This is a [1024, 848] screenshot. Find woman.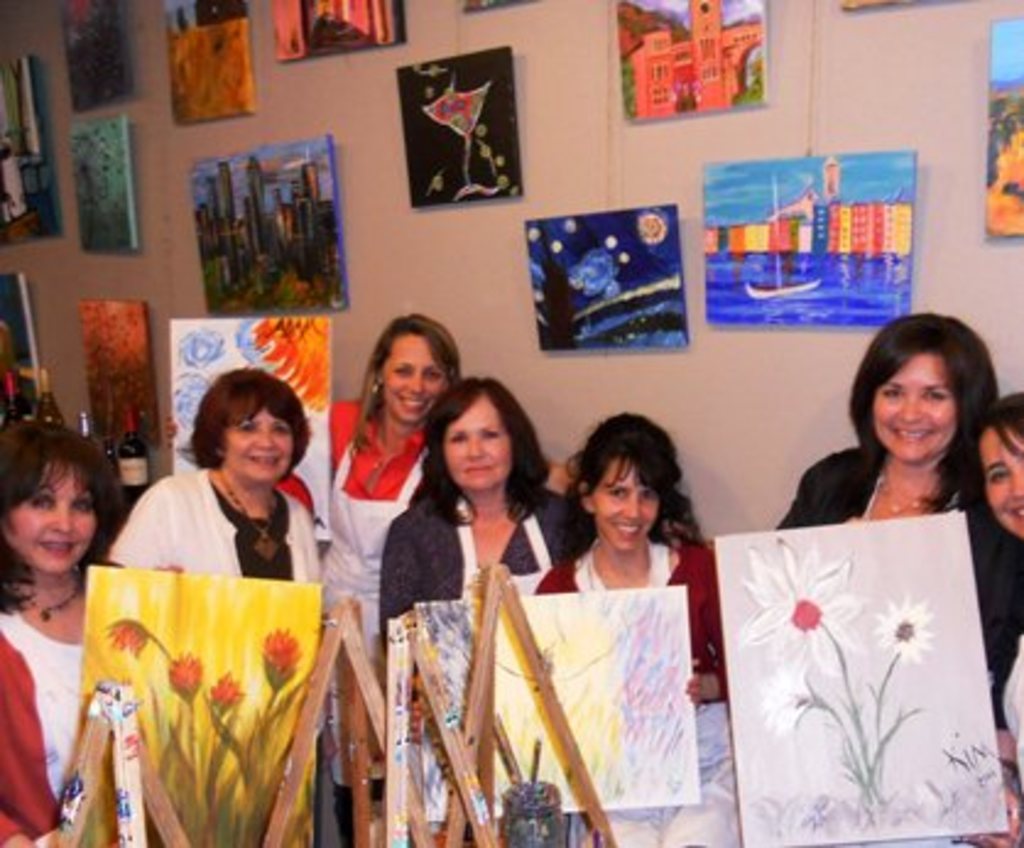
Bounding box: [left=377, top=370, right=588, bottom=846].
